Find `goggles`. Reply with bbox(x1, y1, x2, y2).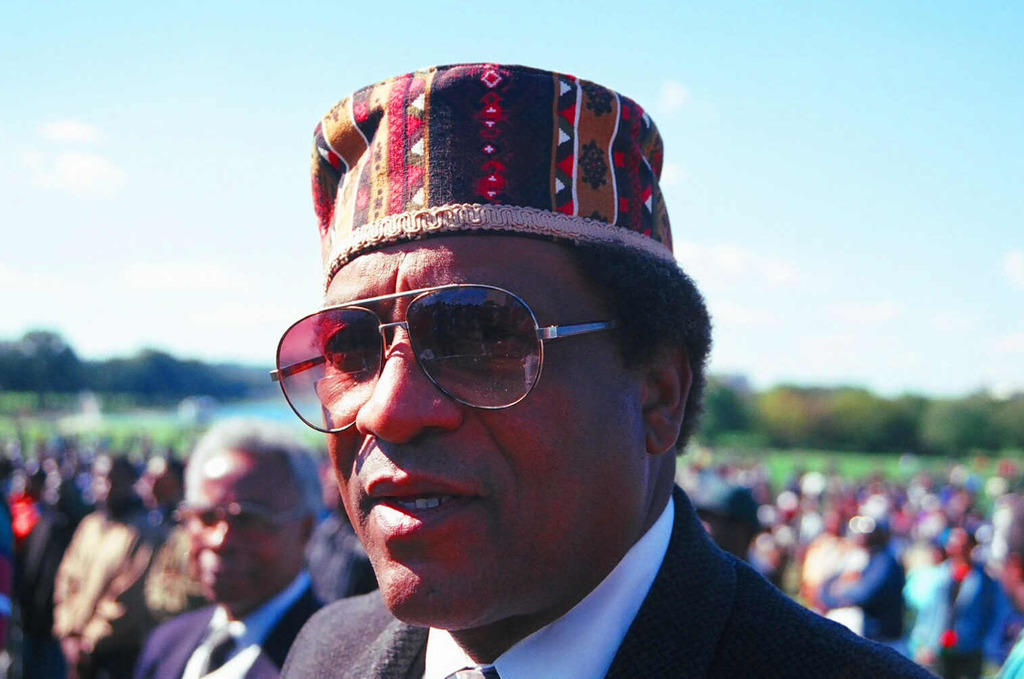
bbox(256, 284, 630, 415).
